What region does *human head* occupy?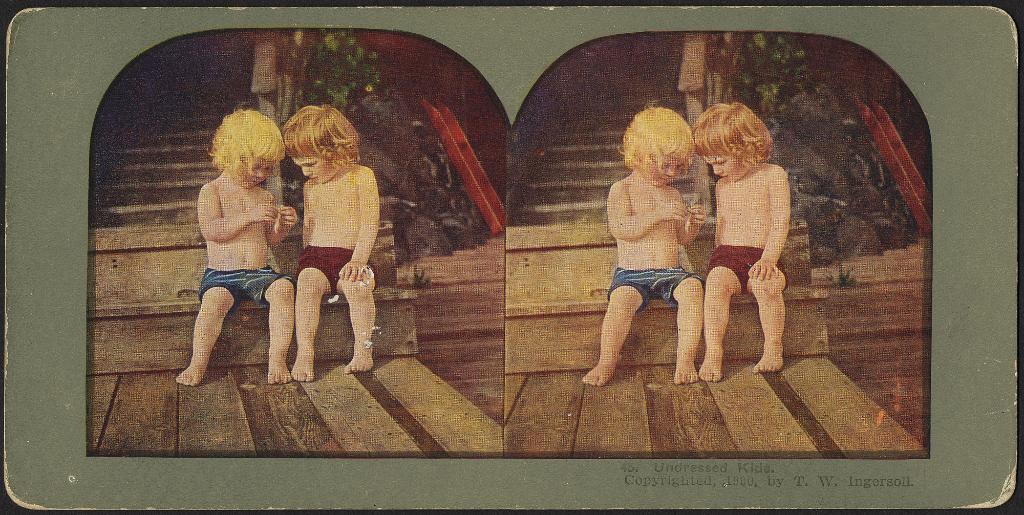
{"x1": 280, "y1": 104, "x2": 359, "y2": 179}.
